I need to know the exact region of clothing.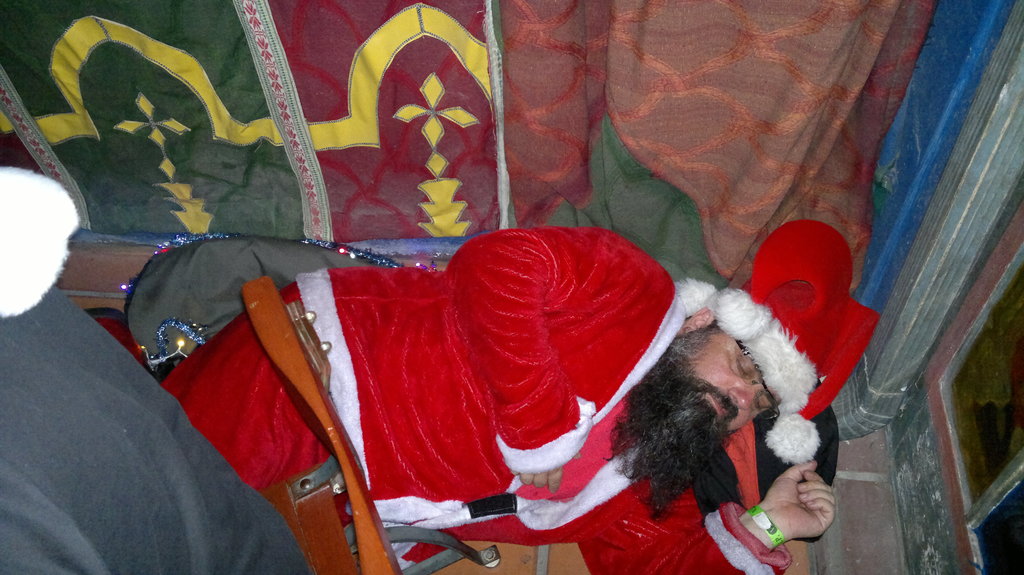
Region: crop(157, 227, 792, 574).
